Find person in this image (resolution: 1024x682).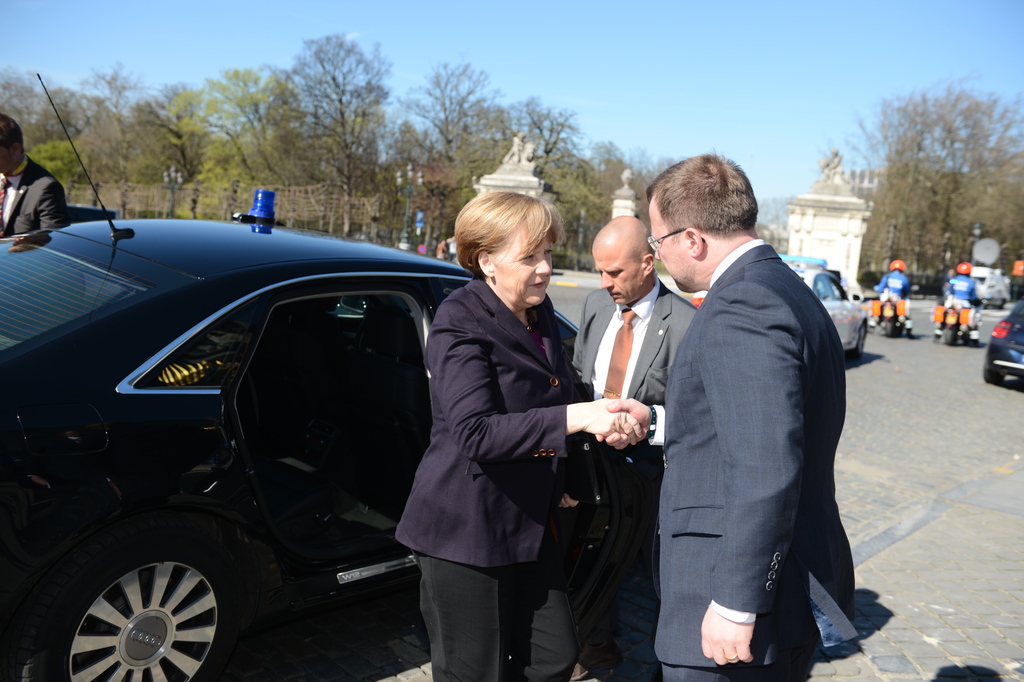
box(568, 213, 705, 680).
